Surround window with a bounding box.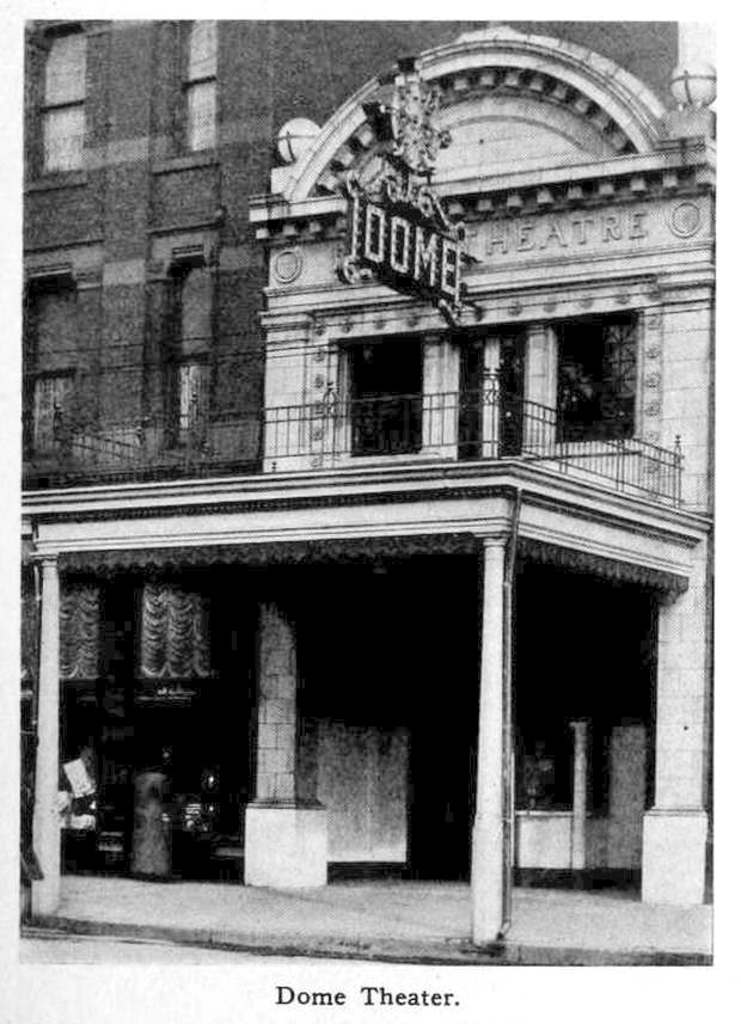
Rect(459, 327, 531, 465).
